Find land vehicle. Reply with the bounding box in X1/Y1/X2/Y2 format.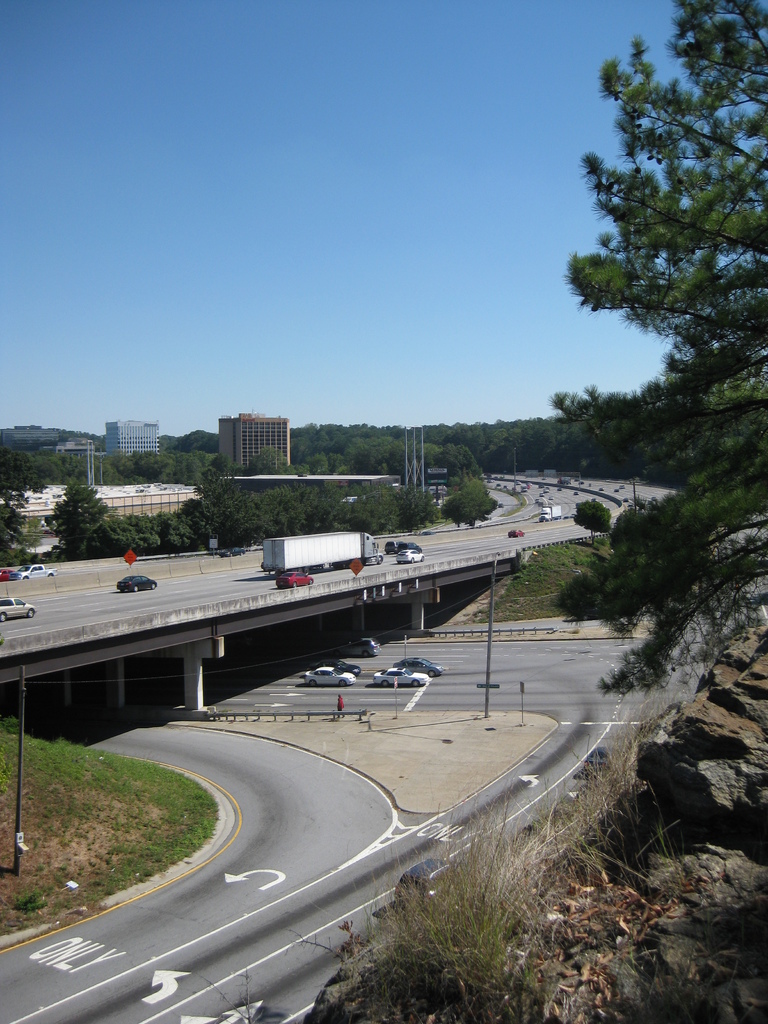
564/515/573/520.
